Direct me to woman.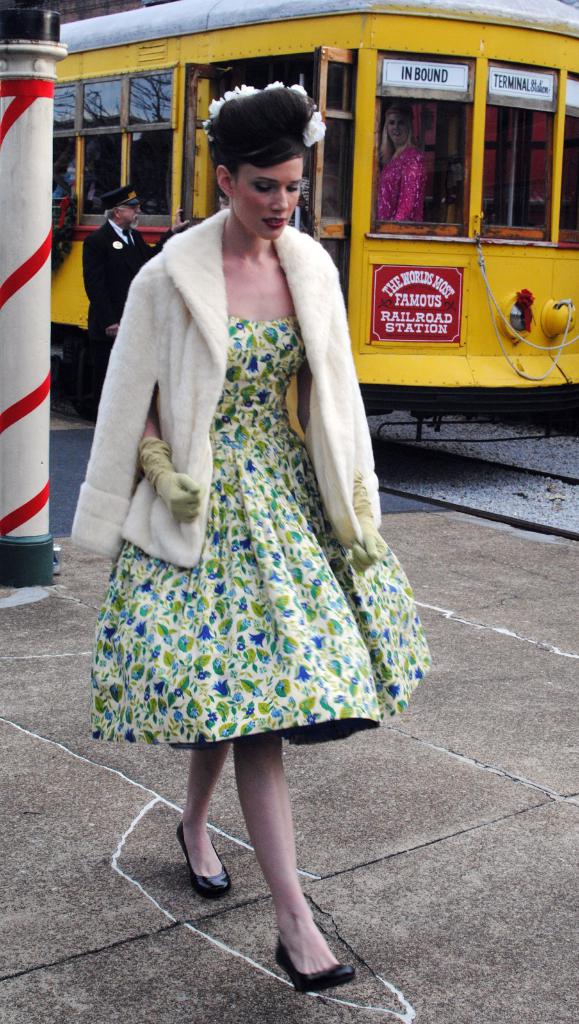
Direction: BBox(66, 77, 433, 993).
